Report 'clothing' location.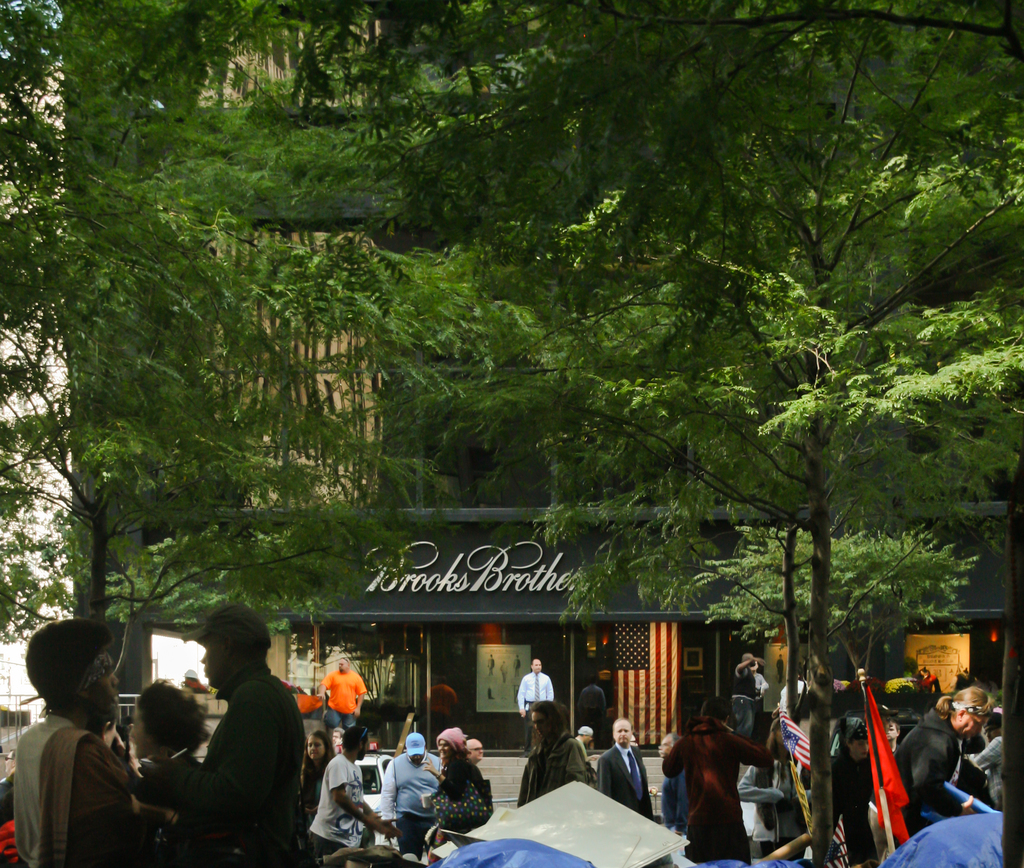
Report: [left=379, top=749, right=443, bottom=861].
